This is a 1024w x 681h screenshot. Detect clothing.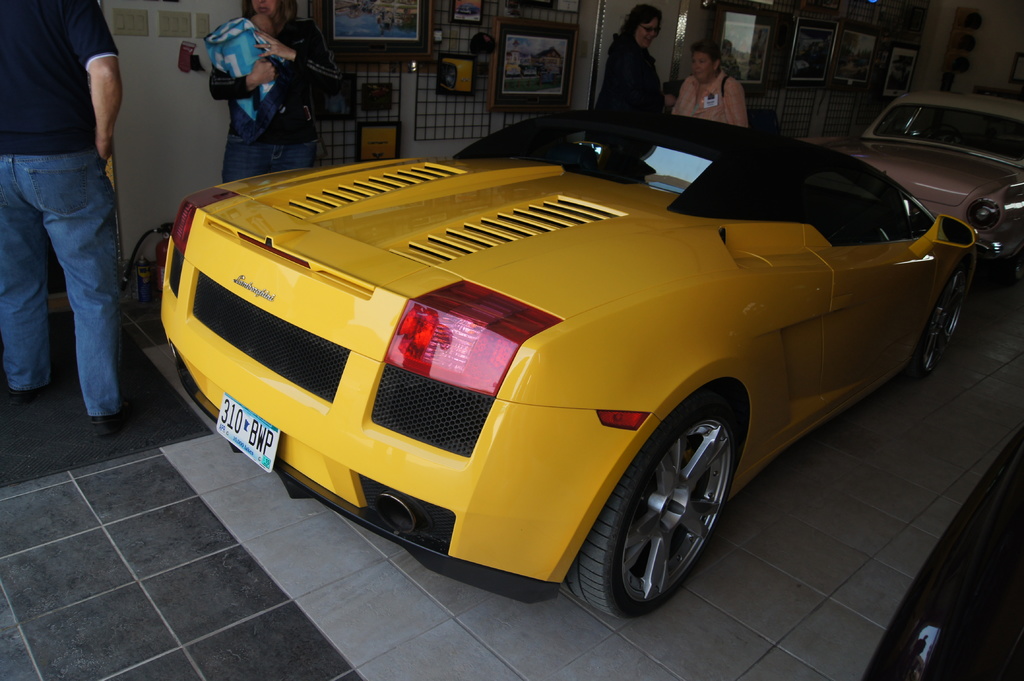
locate(0, 0, 118, 417).
